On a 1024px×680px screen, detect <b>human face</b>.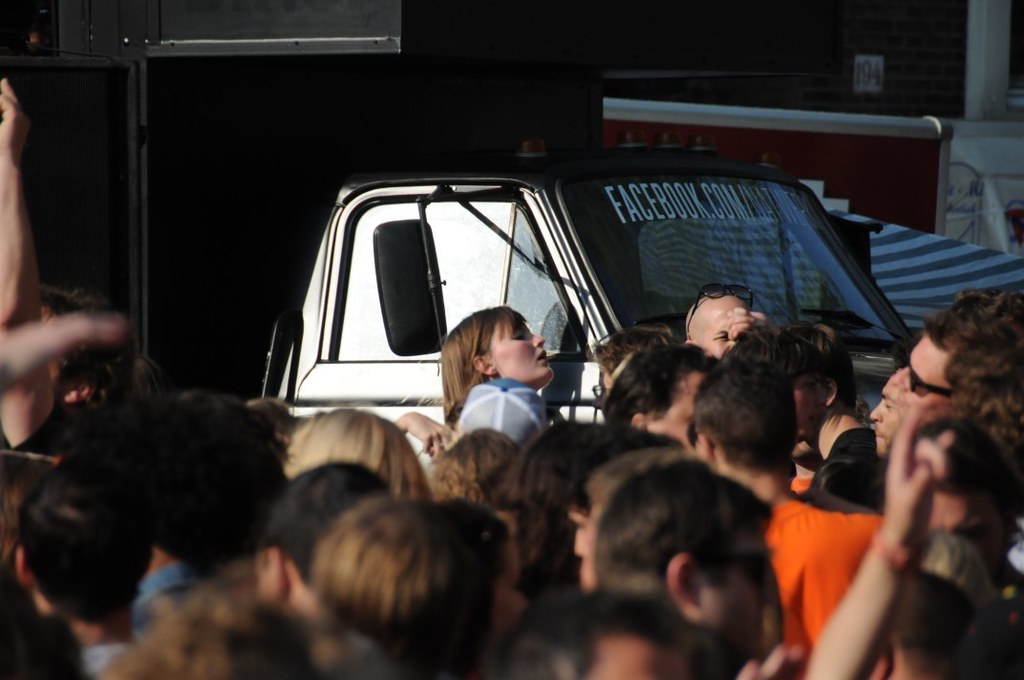
Rect(489, 541, 525, 630).
